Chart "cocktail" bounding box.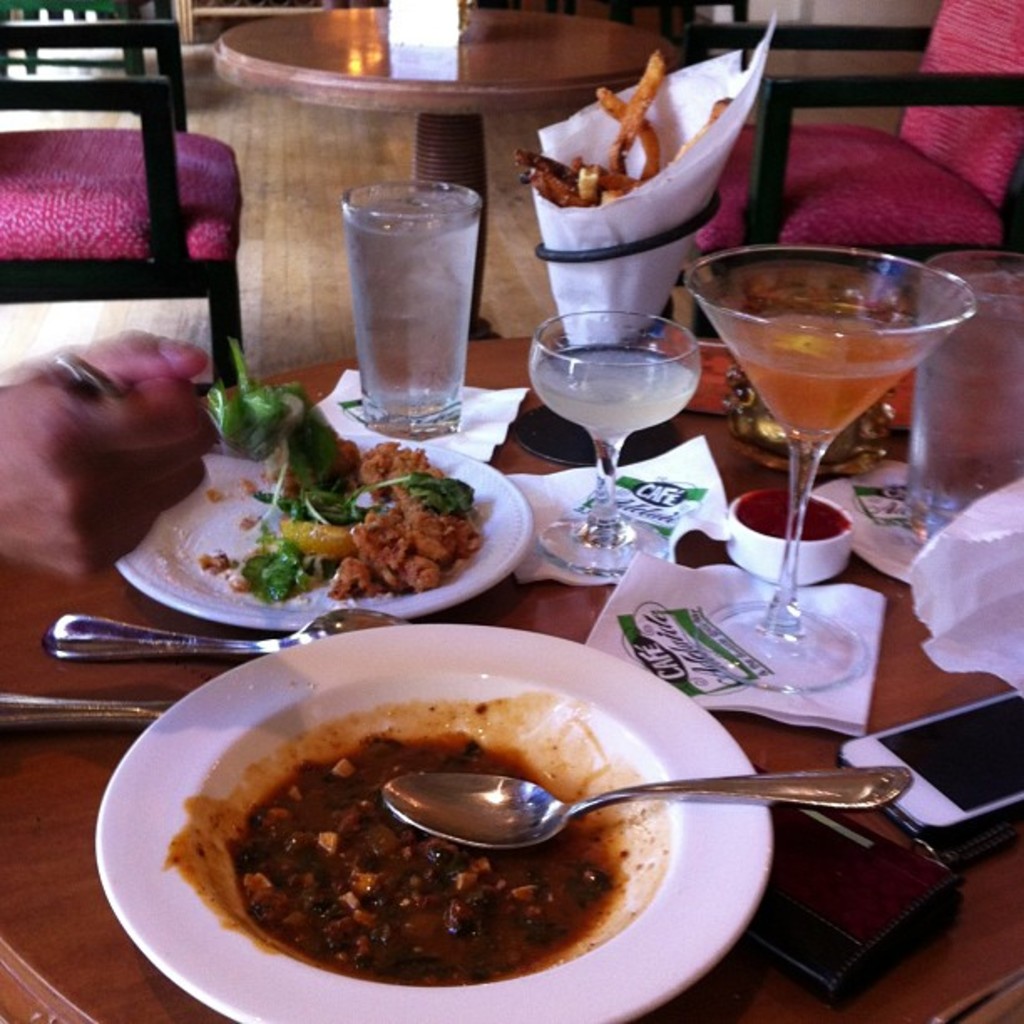
Charted: (x1=666, y1=234, x2=996, y2=693).
